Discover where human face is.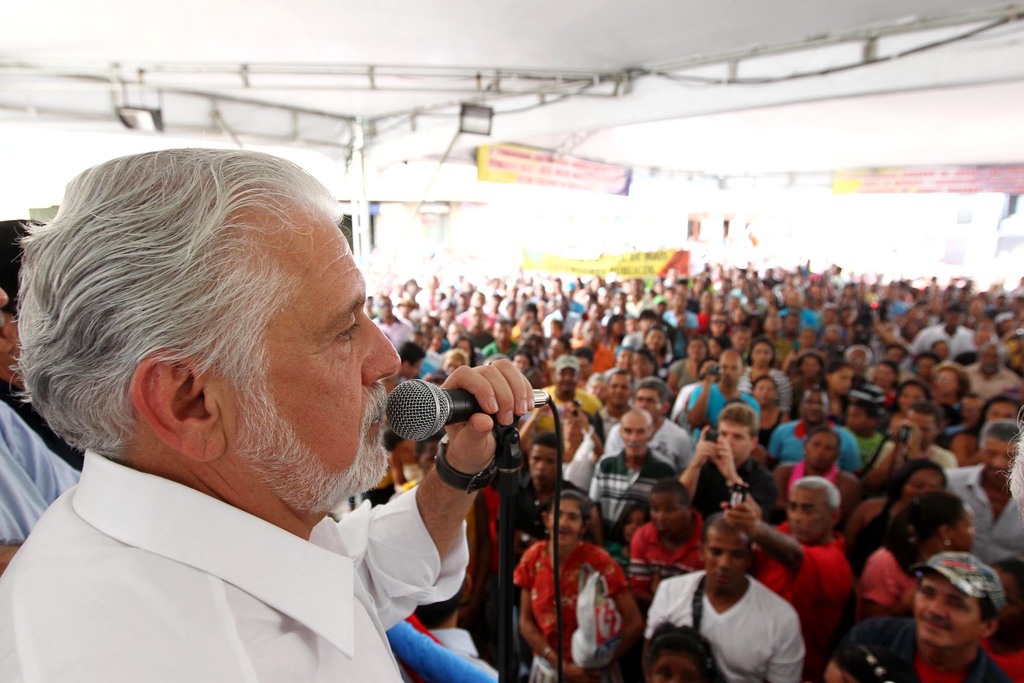
Discovered at <region>895, 384, 929, 410</region>.
